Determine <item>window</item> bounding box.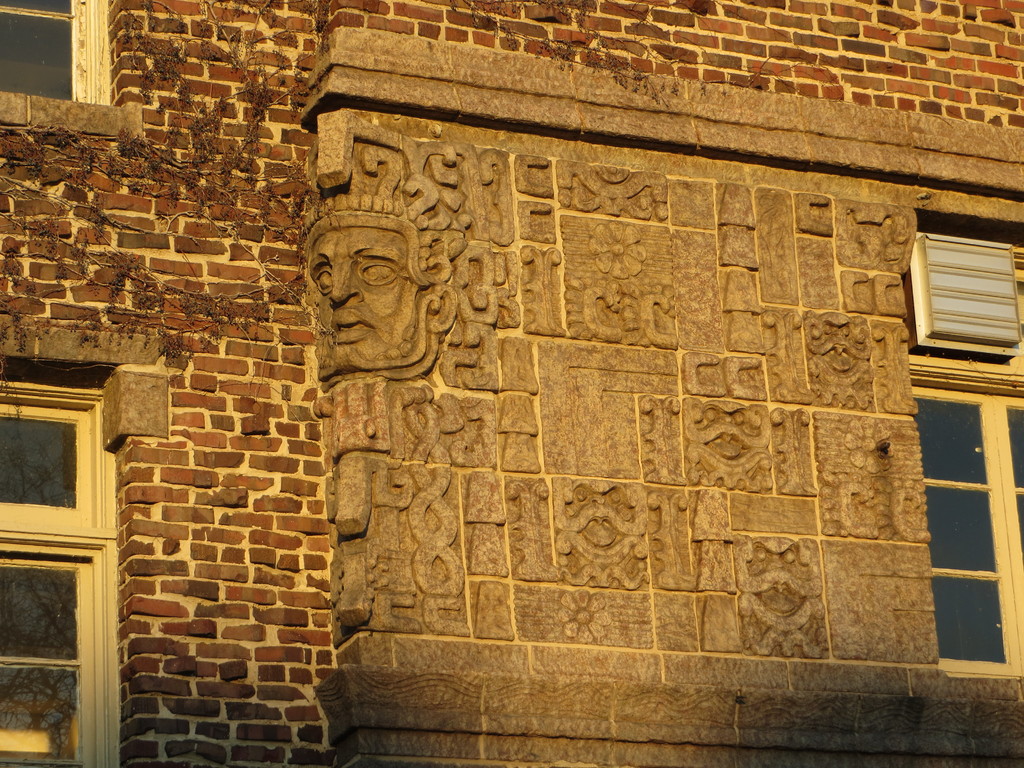
Determined: Rect(923, 329, 1012, 678).
